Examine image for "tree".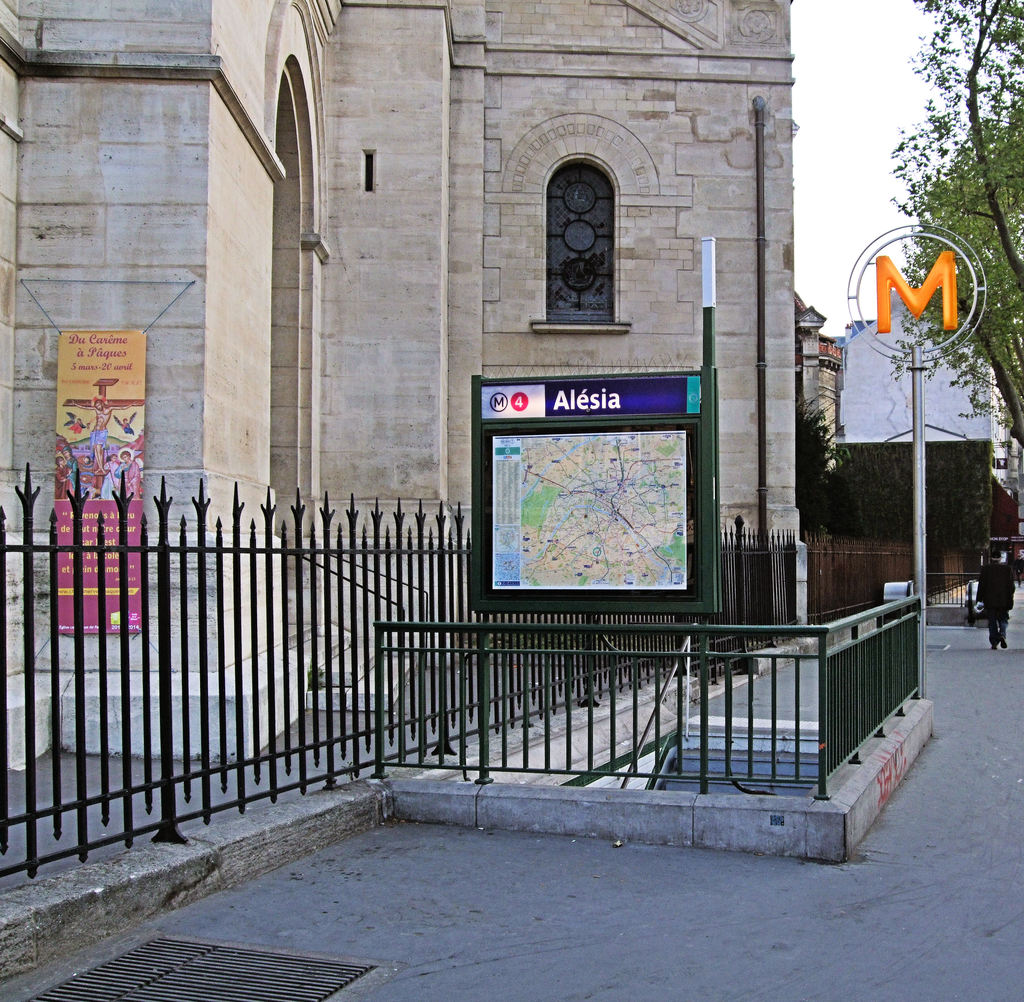
Examination result: 889, 119, 1023, 468.
